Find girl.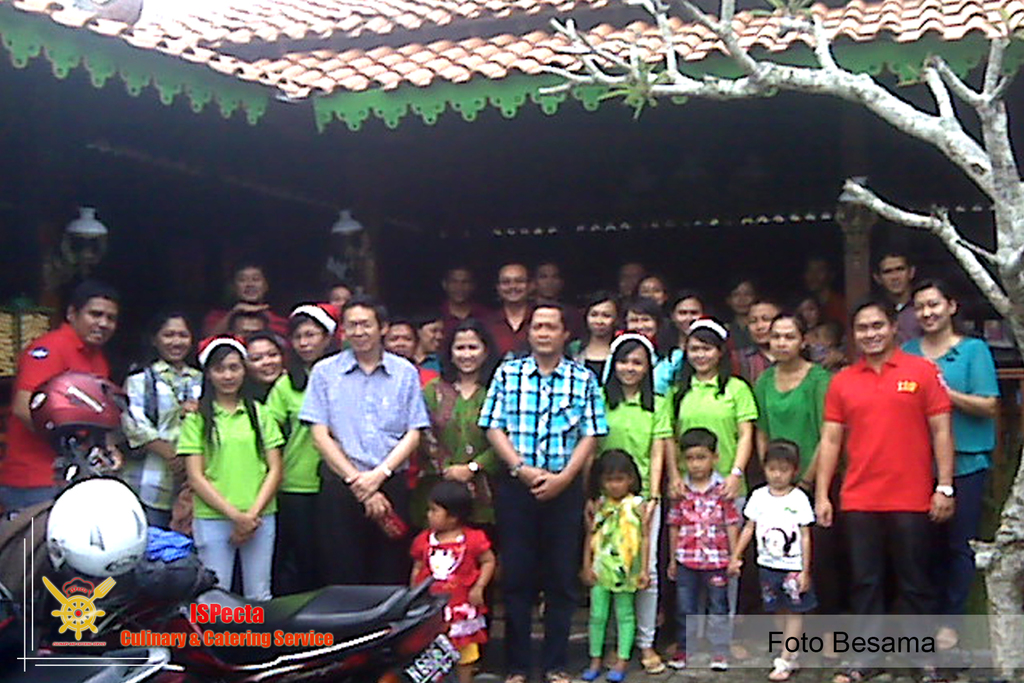
BBox(408, 316, 527, 559).
